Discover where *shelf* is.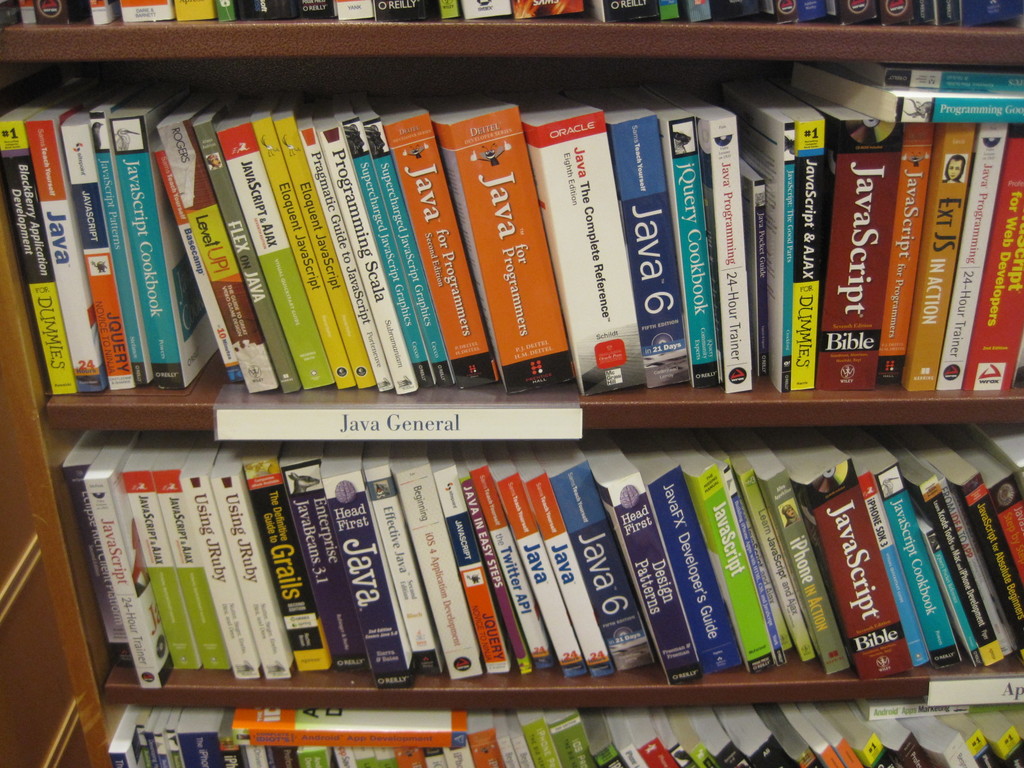
Discovered at detection(0, 0, 1023, 65).
